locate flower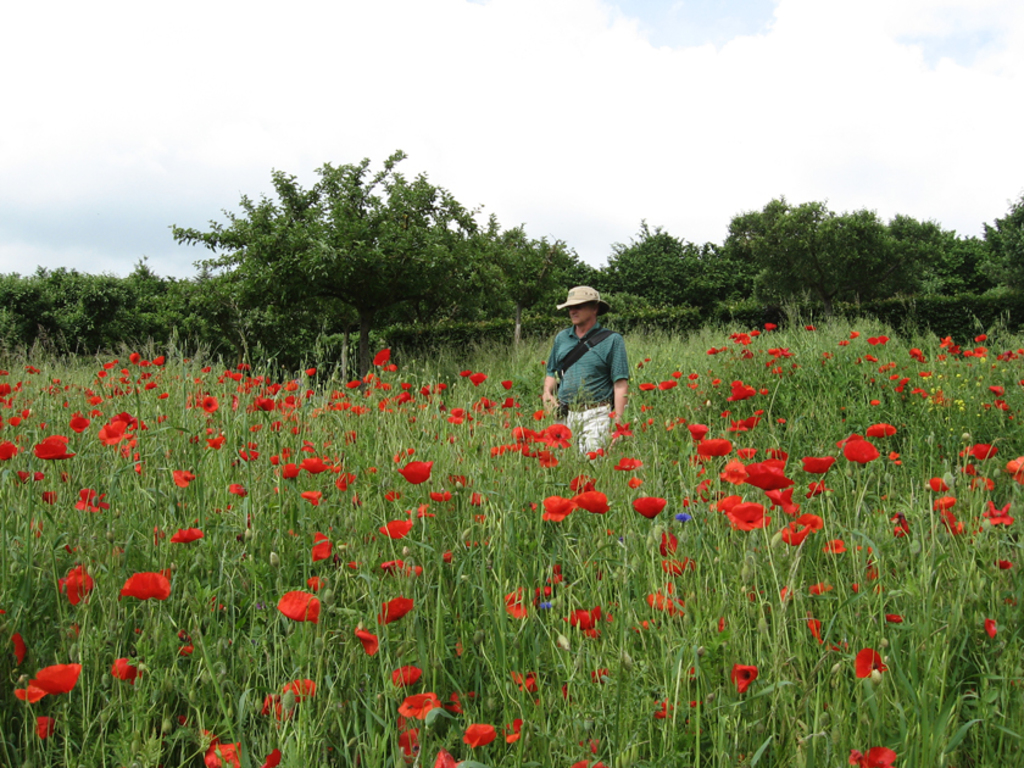
l=402, t=563, r=419, b=580
